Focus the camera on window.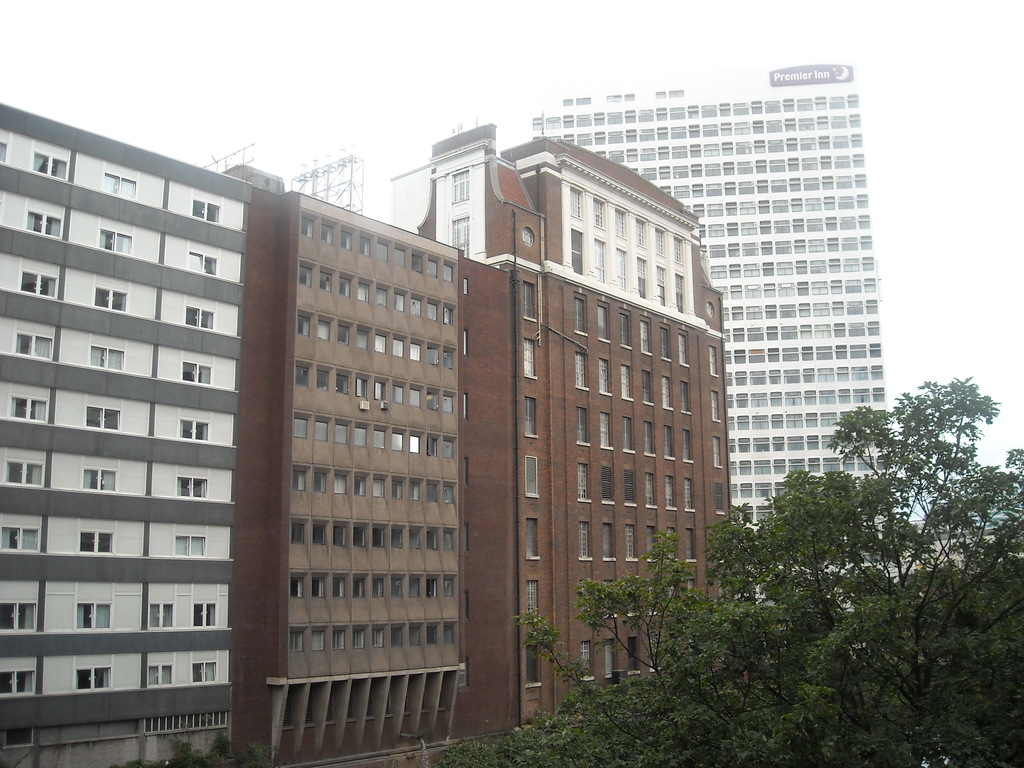
Focus region: {"left": 662, "top": 374, "right": 670, "bottom": 412}.
